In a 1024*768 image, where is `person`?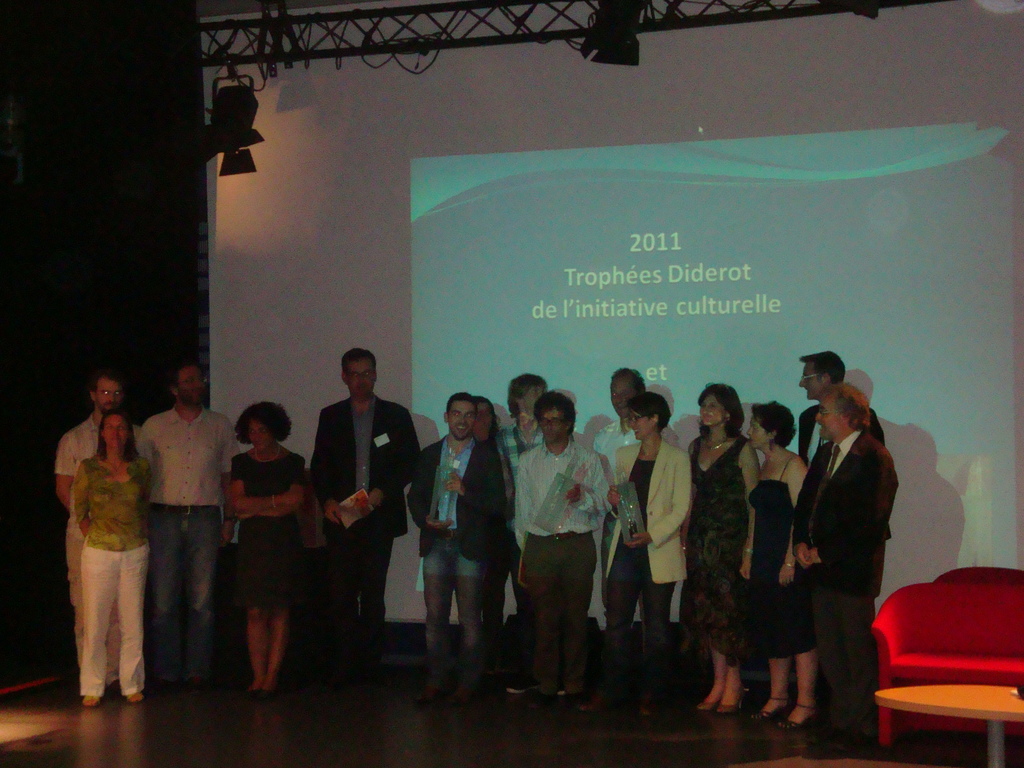
[788,339,890,751].
